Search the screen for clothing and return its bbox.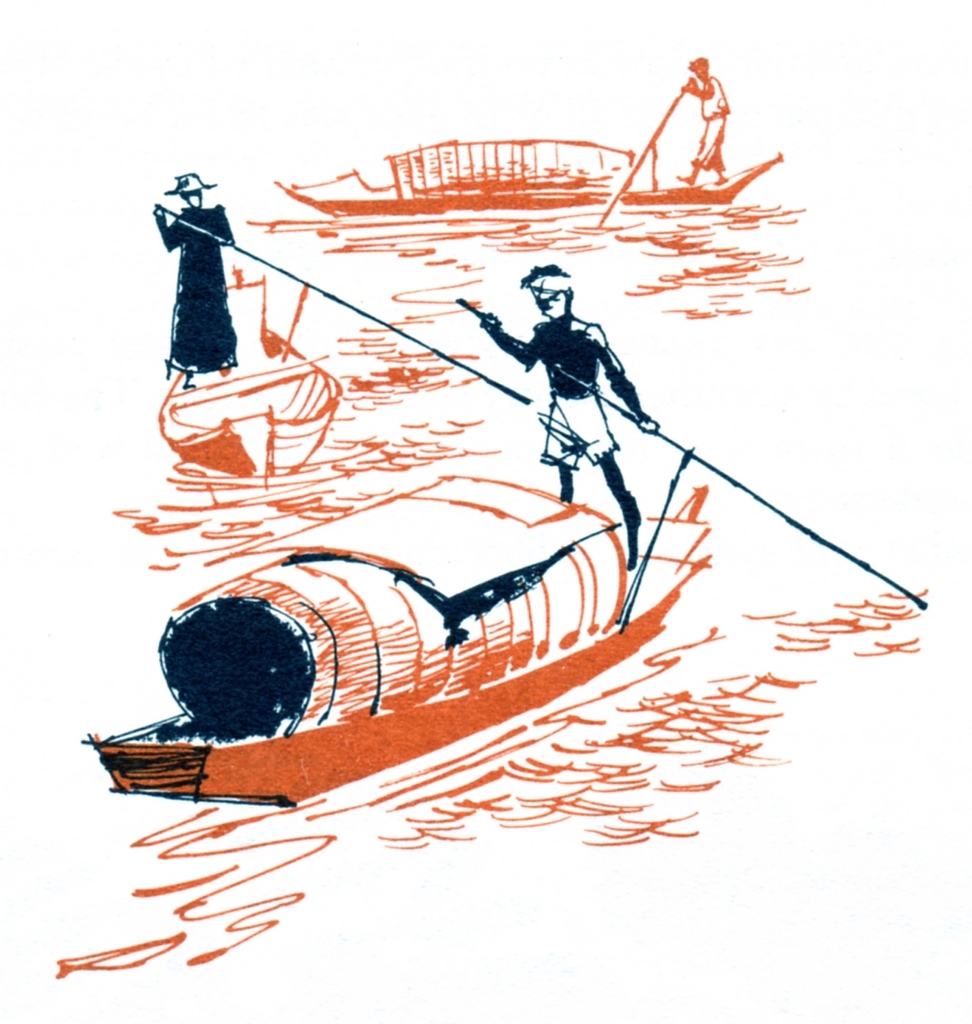
Found: rect(538, 385, 624, 467).
